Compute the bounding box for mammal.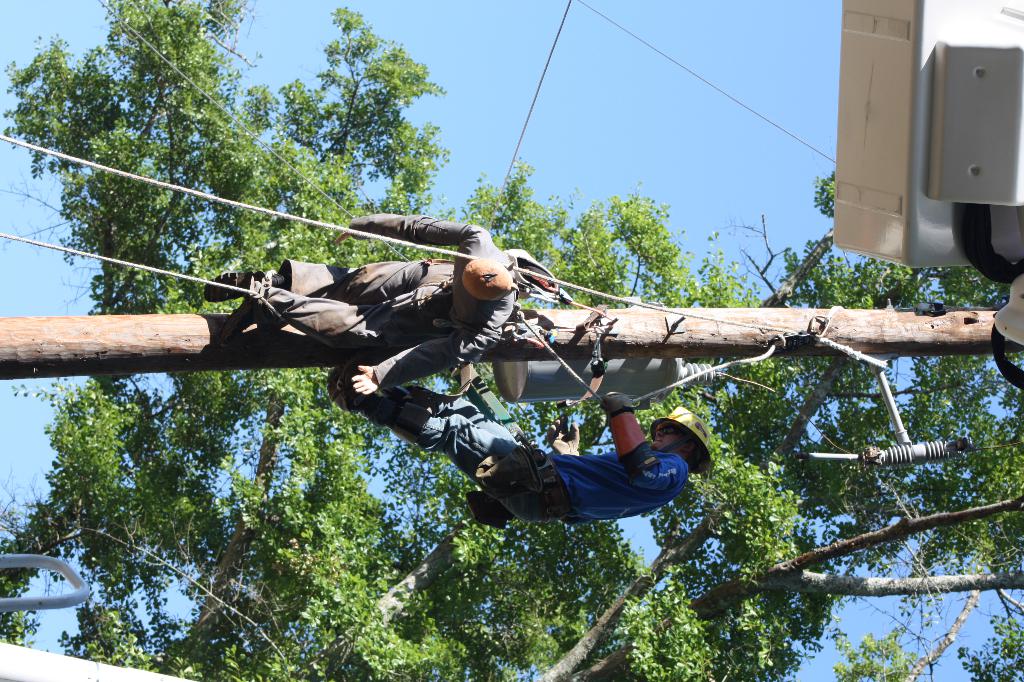
box(304, 337, 699, 548).
